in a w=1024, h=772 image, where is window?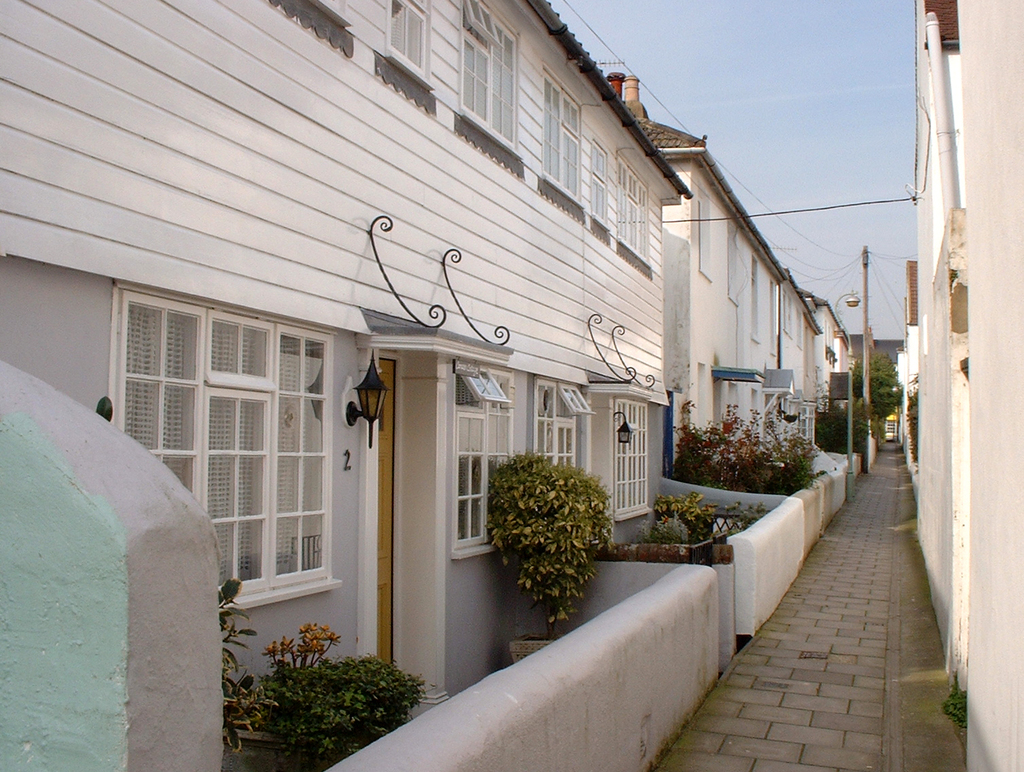
region(125, 300, 338, 572).
